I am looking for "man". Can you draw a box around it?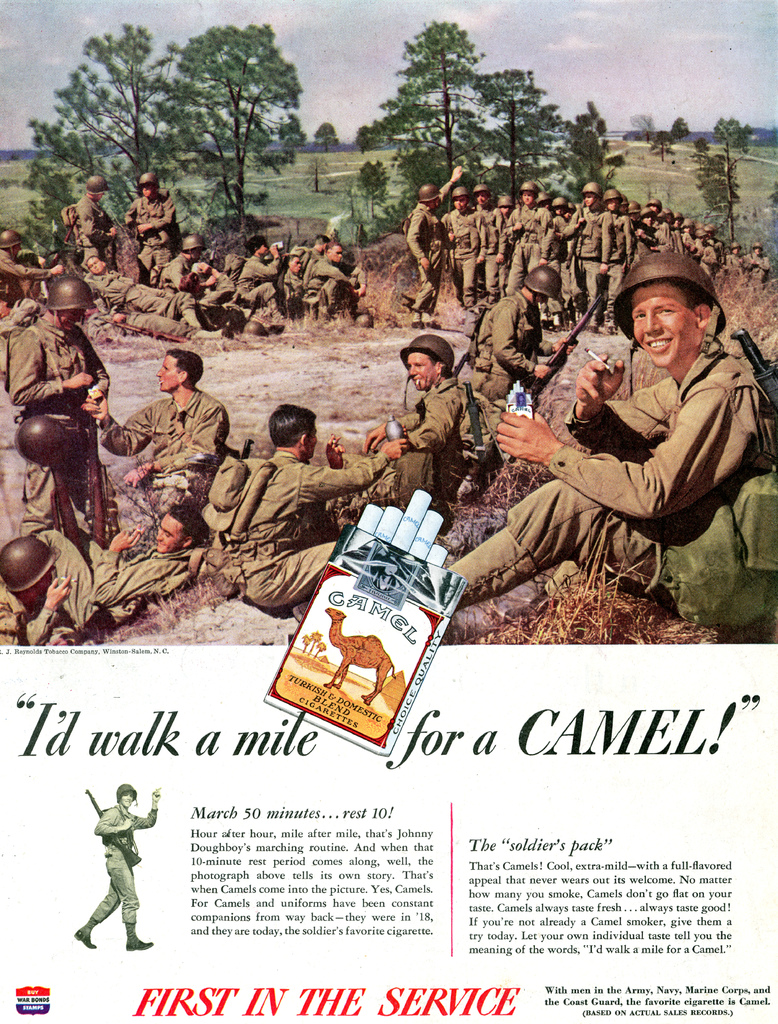
Sure, the bounding box is l=300, t=228, r=343, b=260.
